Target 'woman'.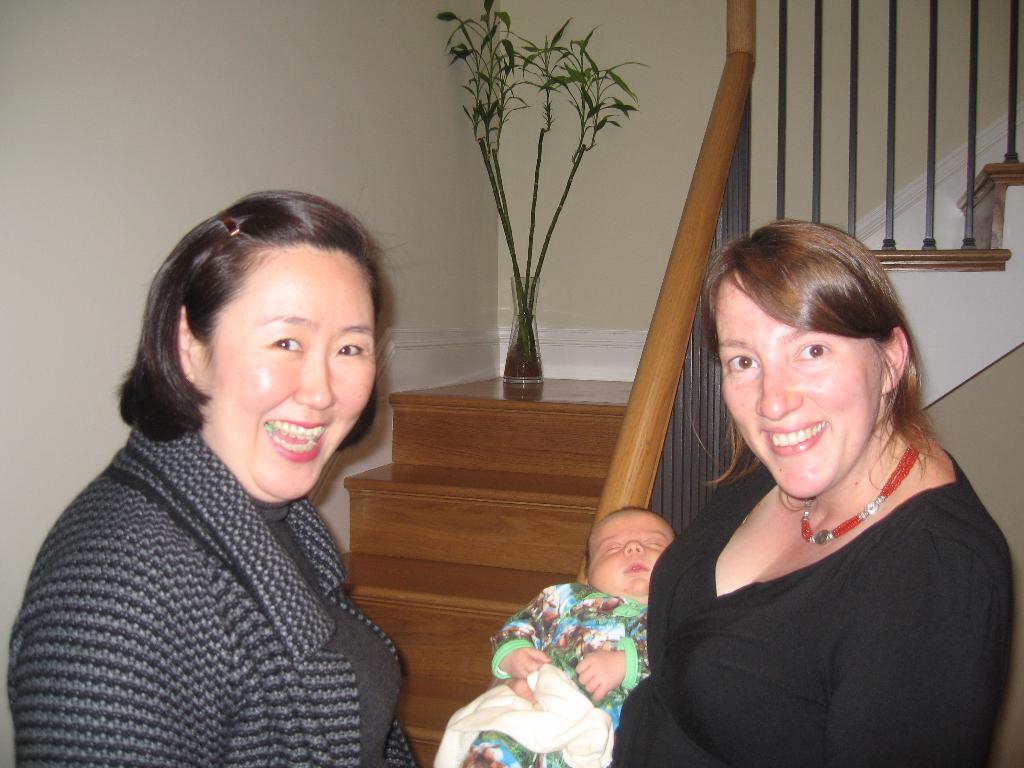
Target region: x1=634 y1=212 x2=993 y2=767.
